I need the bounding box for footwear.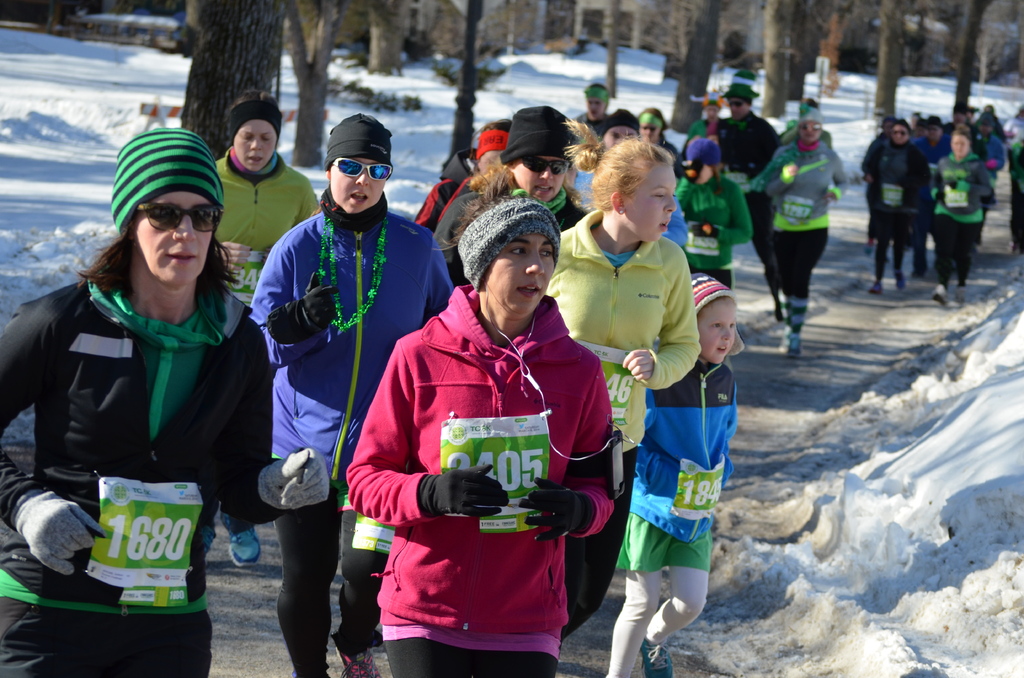
Here it is: [x1=641, y1=635, x2=675, y2=677].
